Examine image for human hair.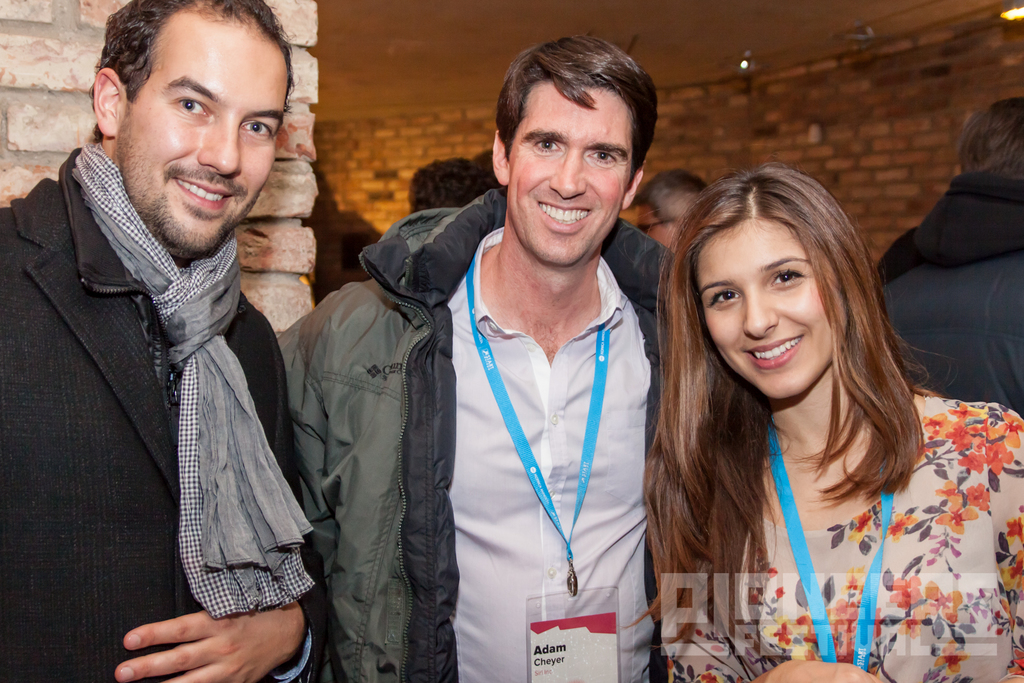
Examination result: 636 171 705 218.
